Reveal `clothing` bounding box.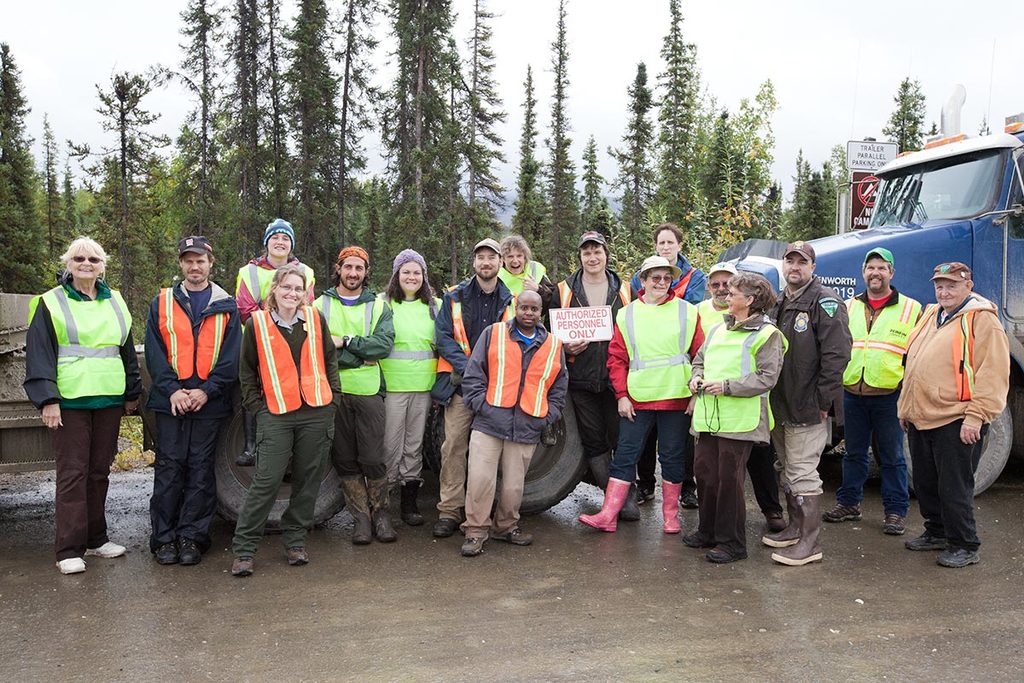
Revealed: 143/277/242/542.
